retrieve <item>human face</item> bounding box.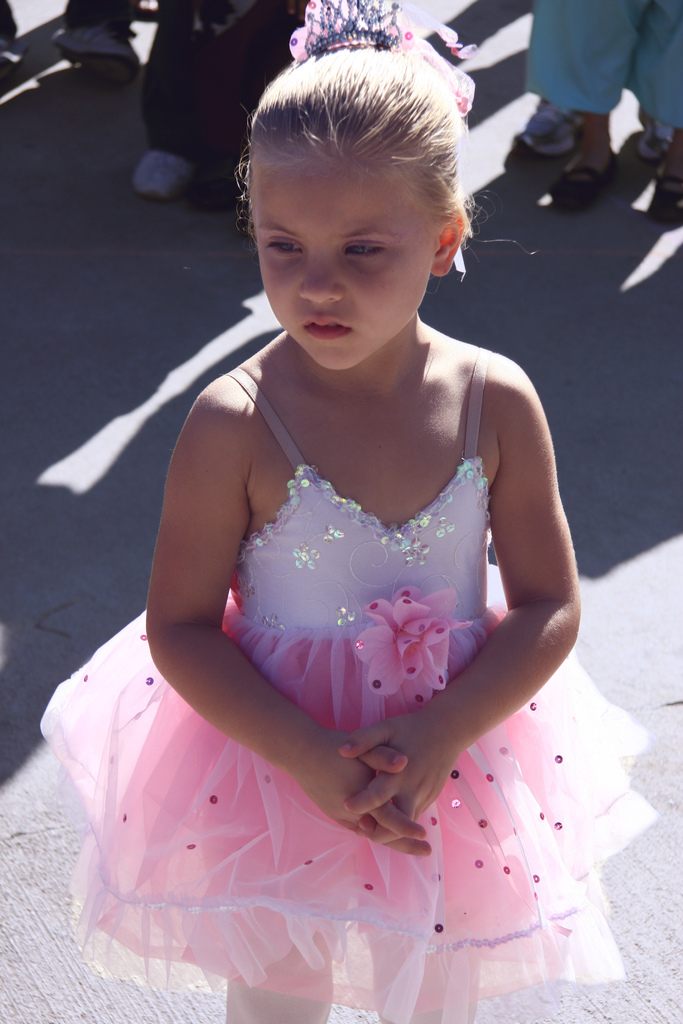
Bounding box: x1=252 y1=142 x2=436 y2=368.
